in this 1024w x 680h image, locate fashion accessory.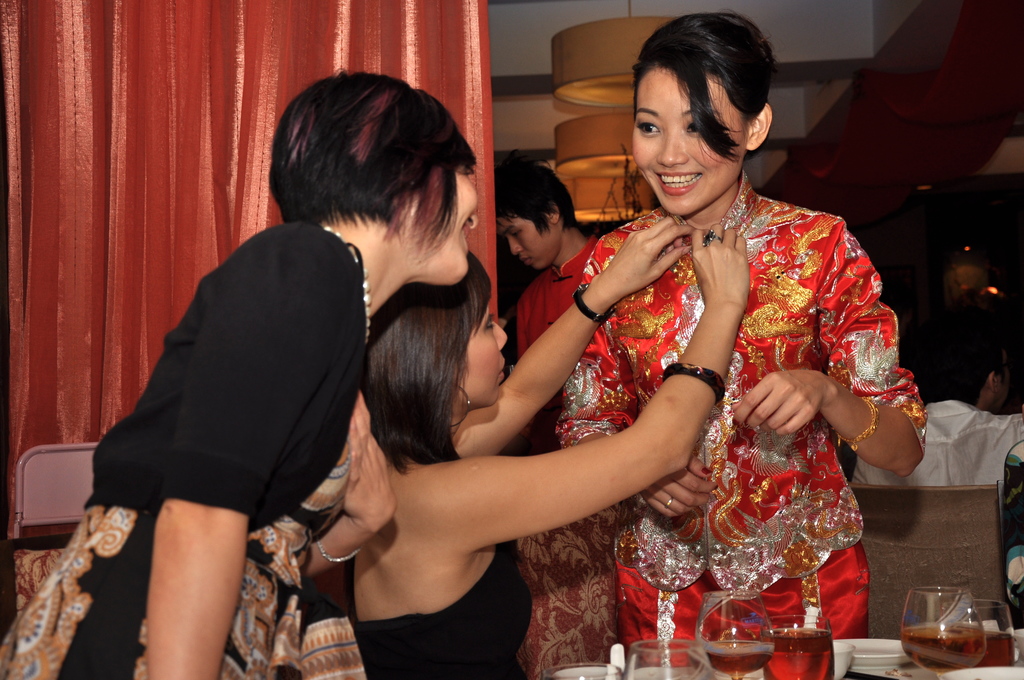
Bounding box: x1=831, y1=396, x2=881, y2=454.
